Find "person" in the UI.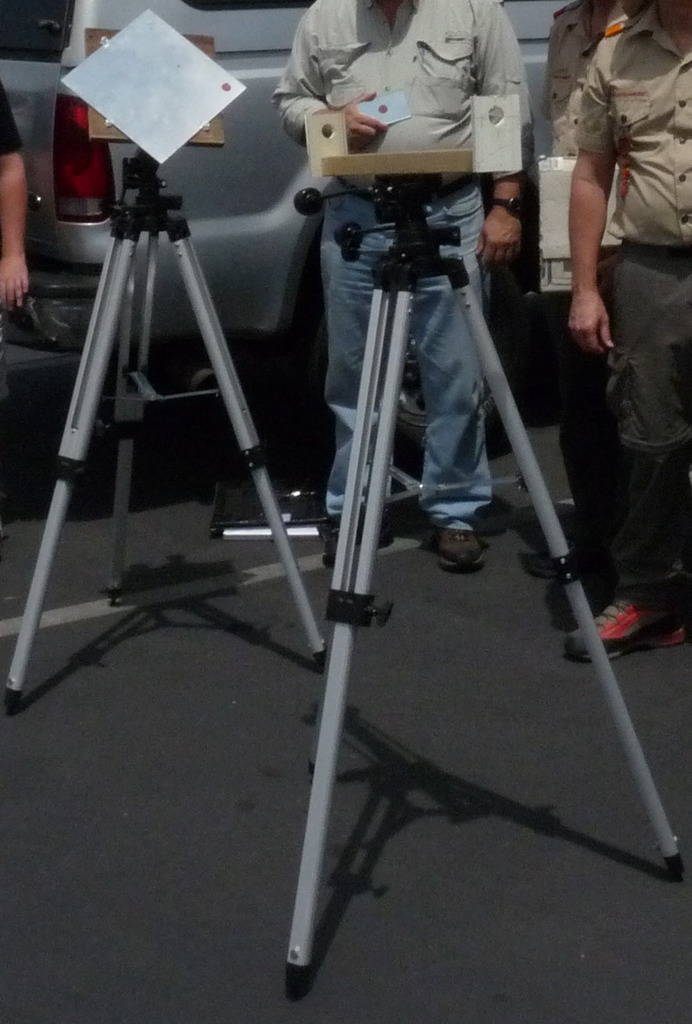
UI element at select_region(0, 65, 24, 480).
